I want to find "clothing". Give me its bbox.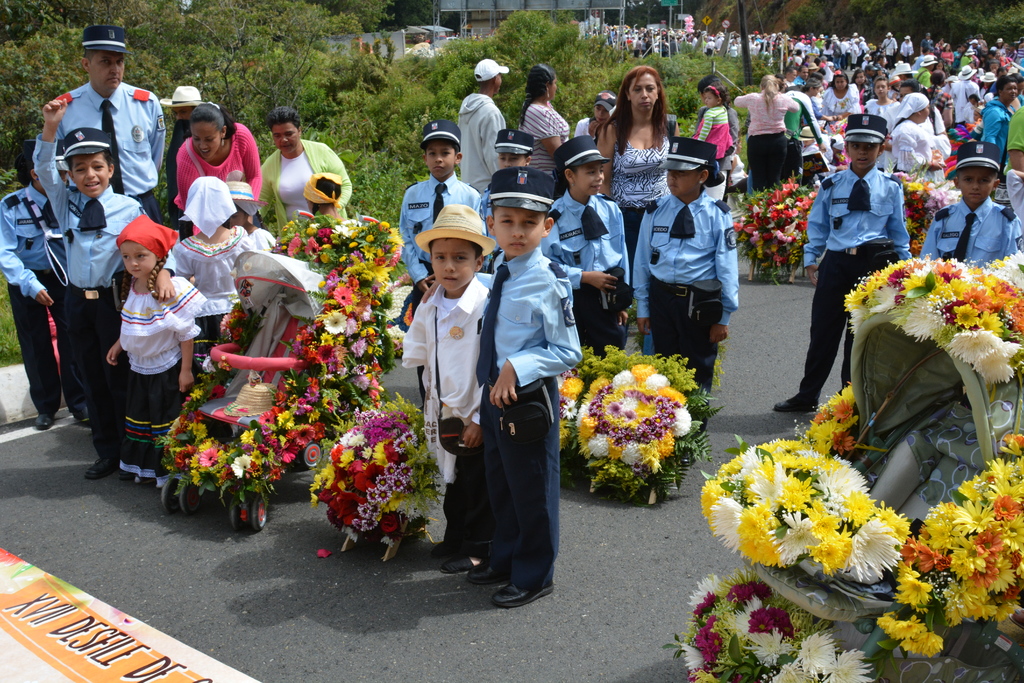
[113,272,207,486].
